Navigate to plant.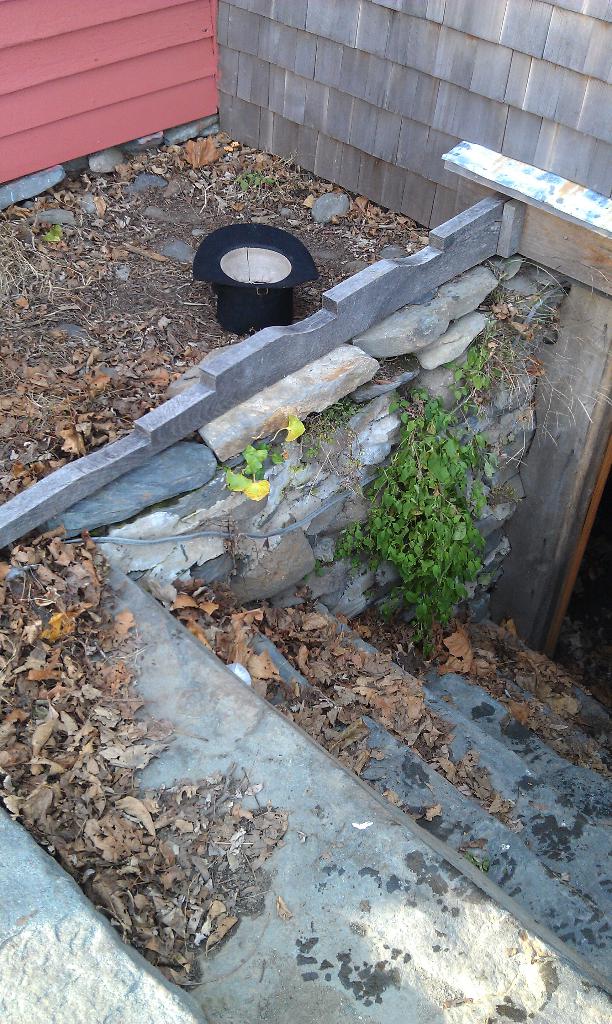
Navigation target: box=[239, 167, 270, 186].
